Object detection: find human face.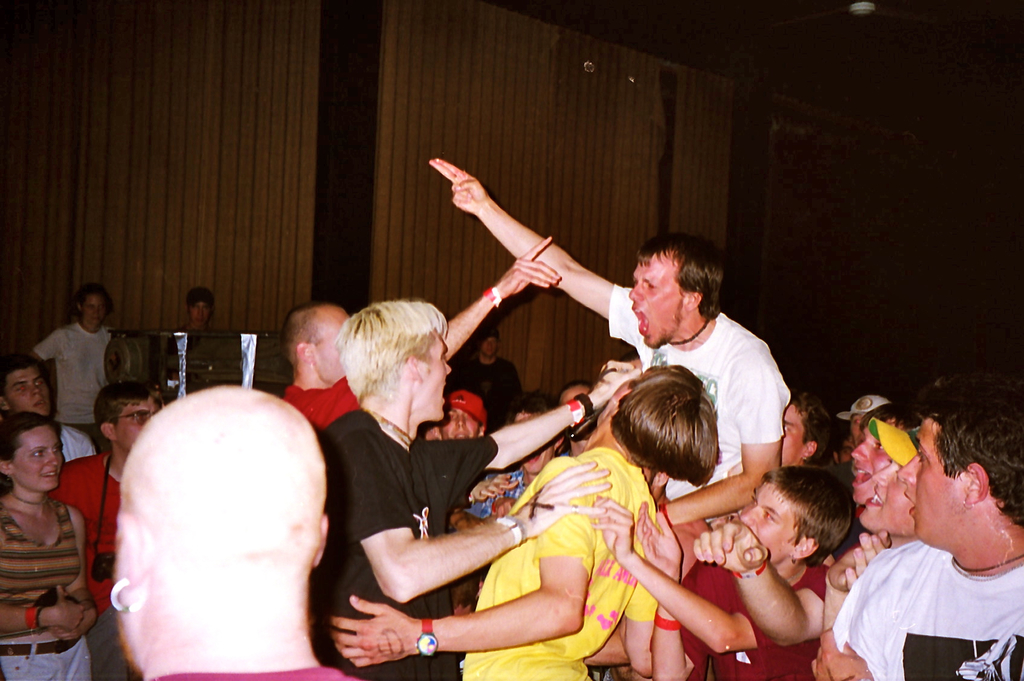
(left=312, top=318, right=347, bottom=385).
